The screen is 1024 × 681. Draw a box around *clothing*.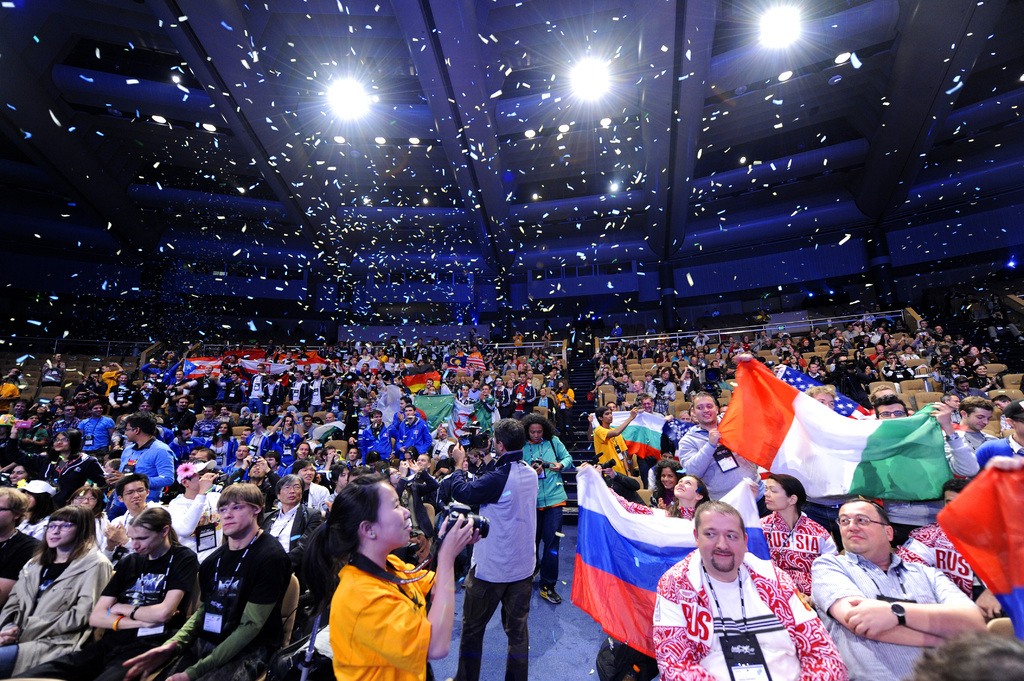
0, 541, 109, 677.
